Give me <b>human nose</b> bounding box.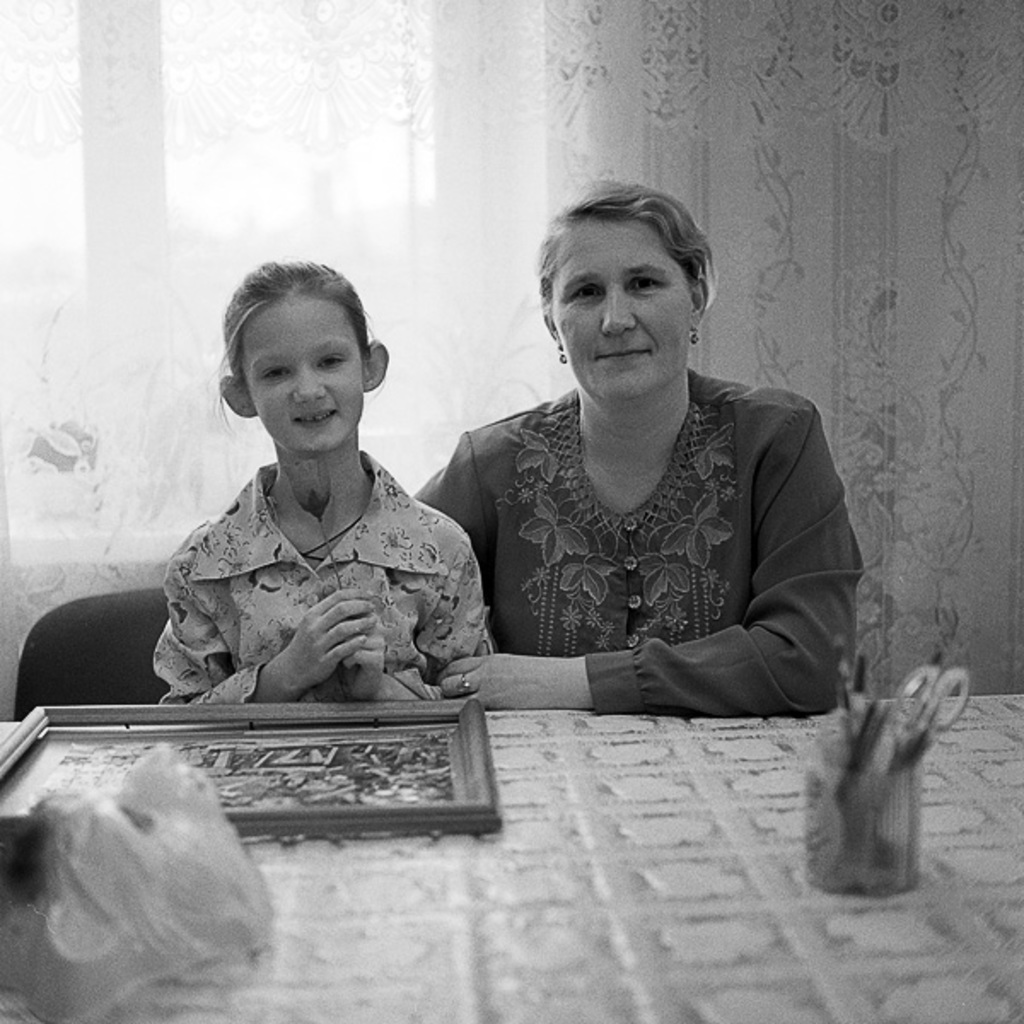
l=292, t=362, r=328, b=406.
